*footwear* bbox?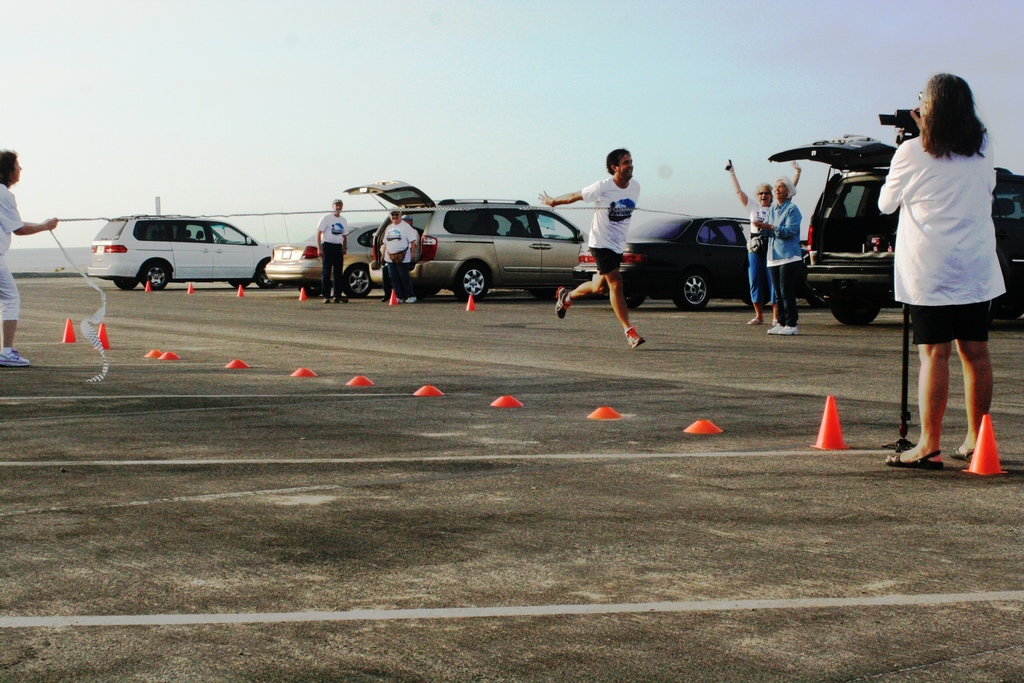
BBox(776, 324, 797, 337)
